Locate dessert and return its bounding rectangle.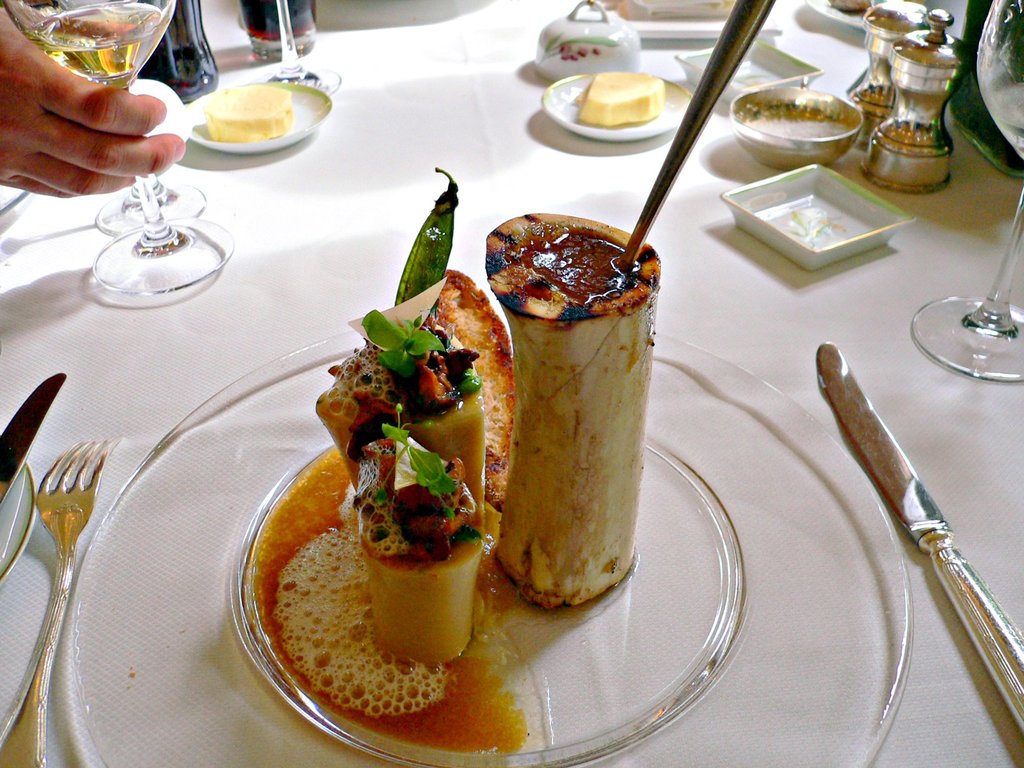
[left=320, top=313, right=490, bottom=535].
